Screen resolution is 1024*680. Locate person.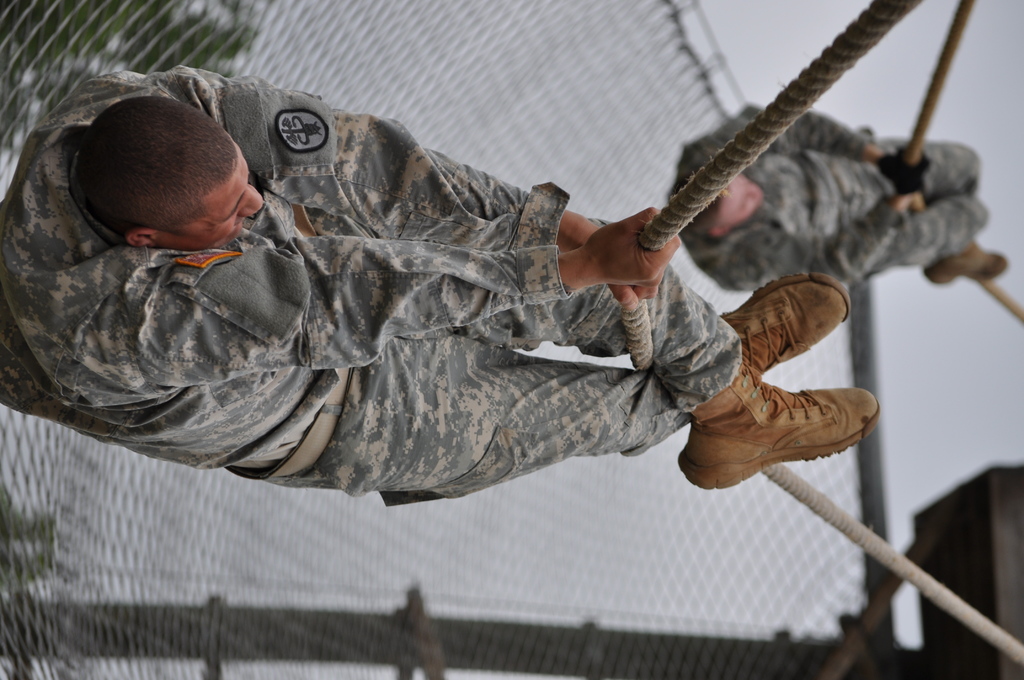
{"left": 40, "top": 41, "right": 934, "bottom": 572}.
